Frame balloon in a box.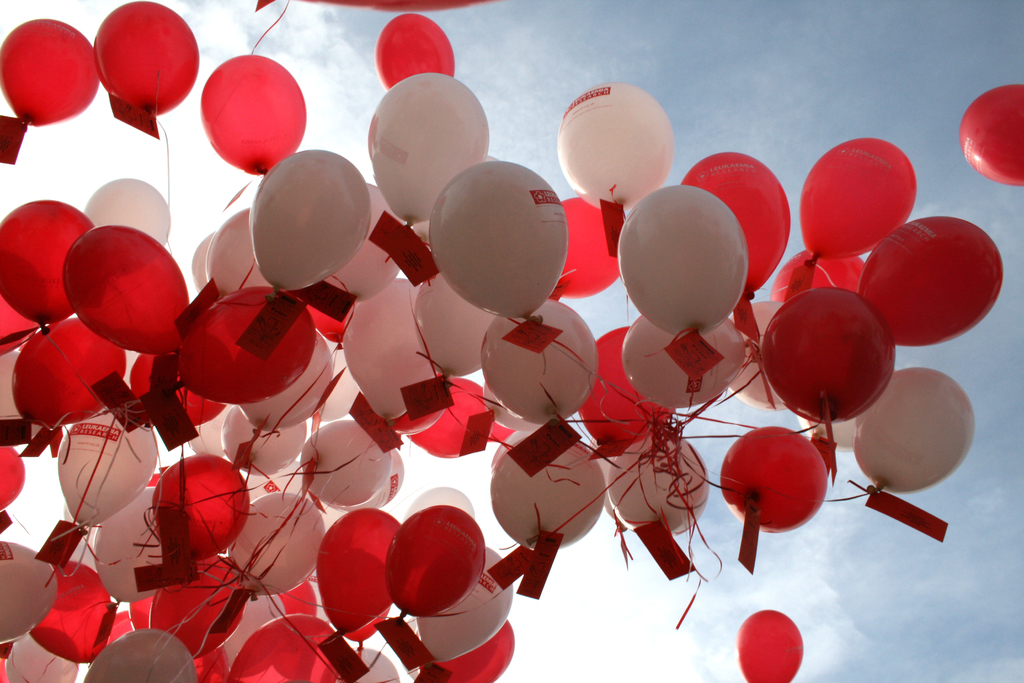
bbox=[486, 419, 520, 443].
